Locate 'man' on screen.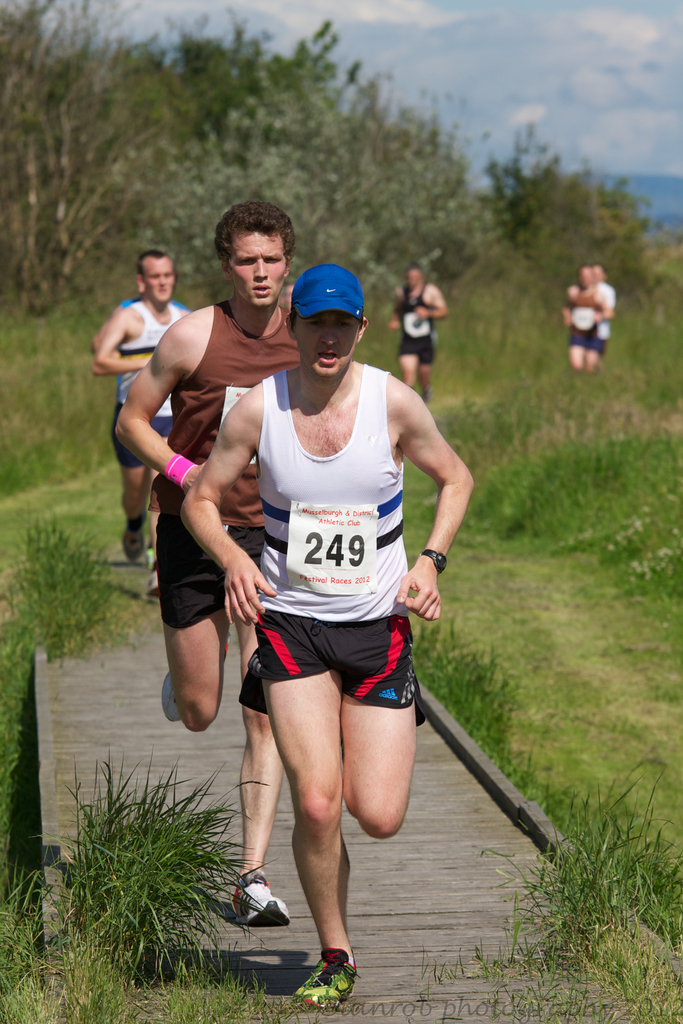
On screen at Rect(557, 255, 611, 372).
